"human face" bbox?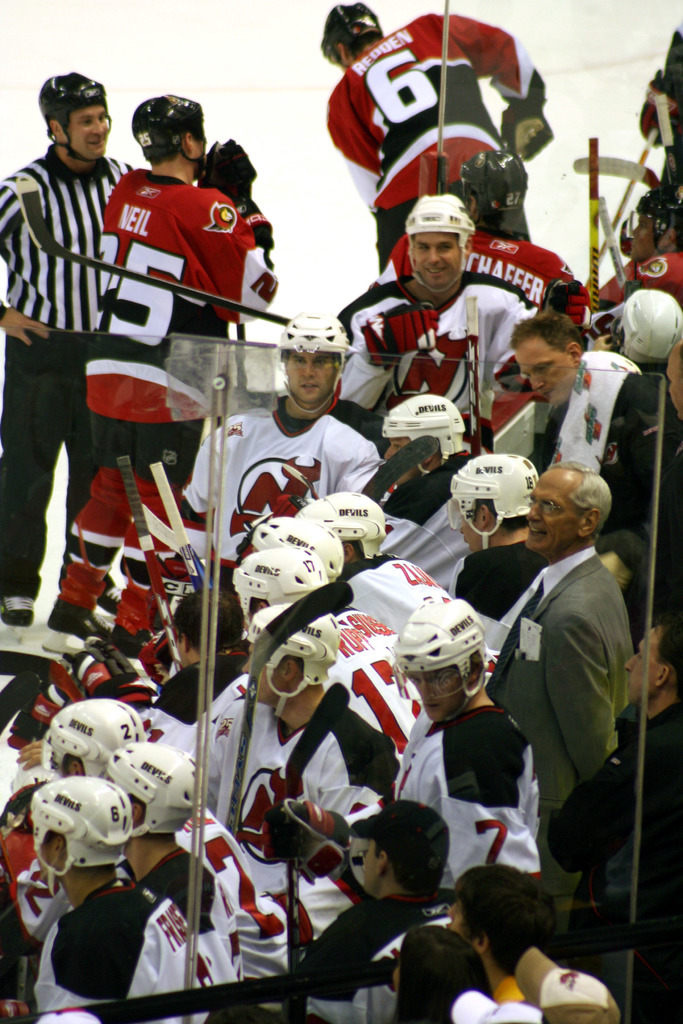
(518,340,574,398)
